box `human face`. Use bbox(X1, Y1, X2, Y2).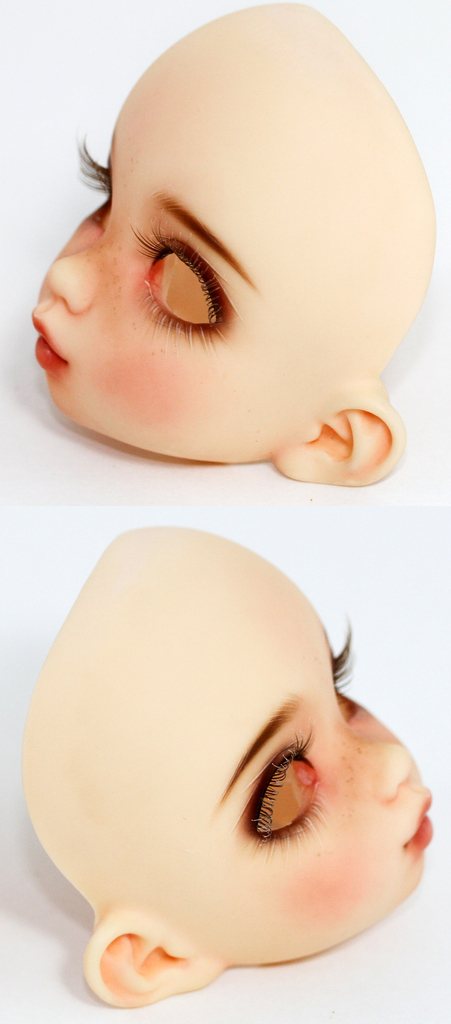
bbox(37, 540, 435, 964).
